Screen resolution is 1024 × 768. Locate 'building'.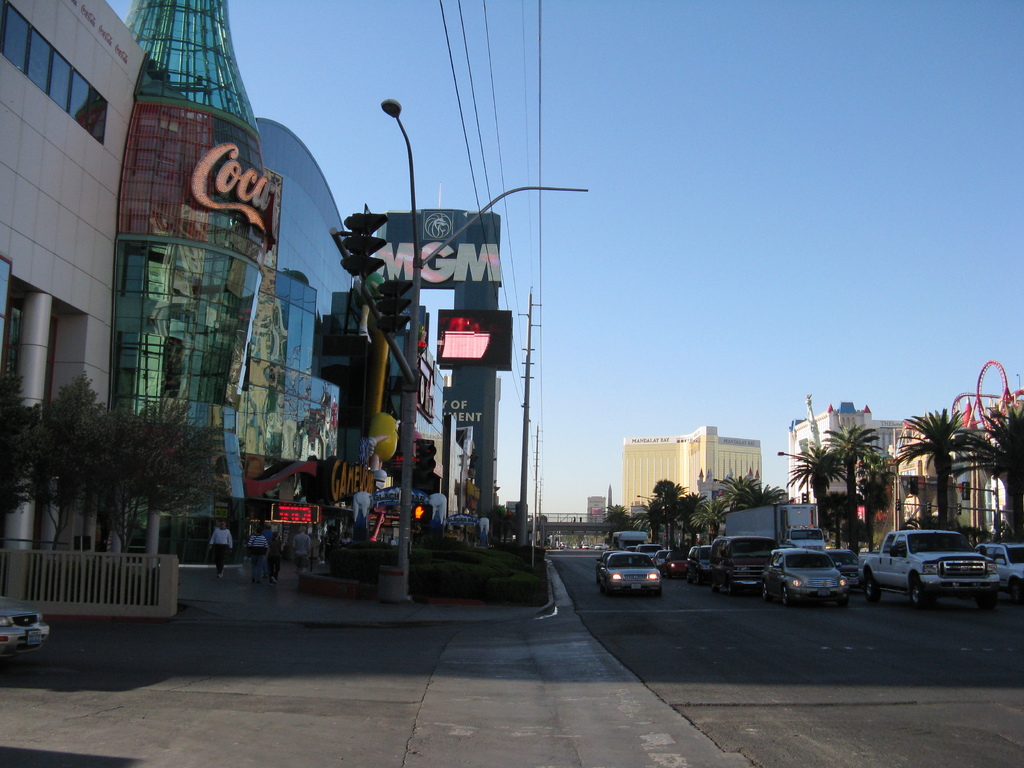
(886,416,1016,532).
